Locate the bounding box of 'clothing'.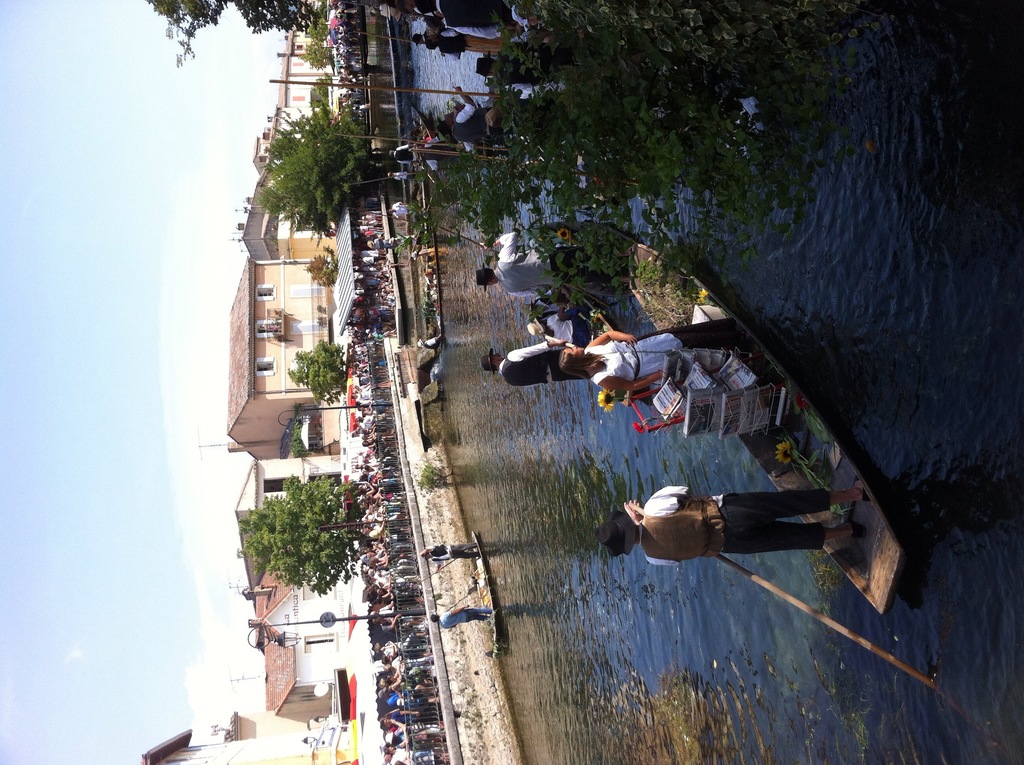
Bounding box: [left=430, top=543, right=480, bottom=568].
